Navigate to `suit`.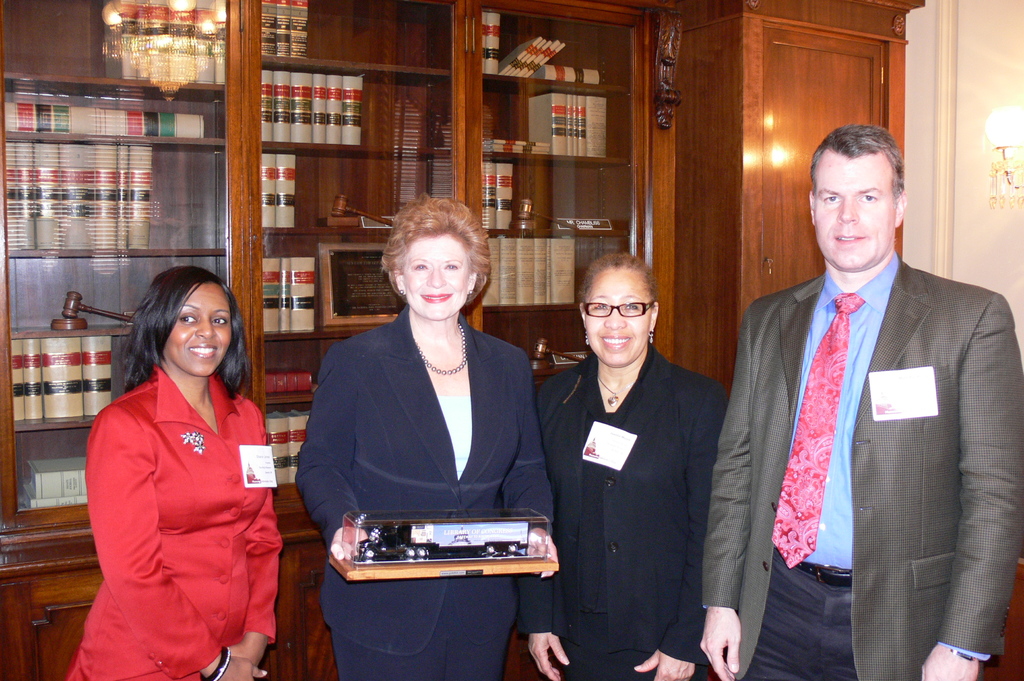
Navigation target: {"x1": 291, "y1": 307, "x2": 559, "y2": 680}.
